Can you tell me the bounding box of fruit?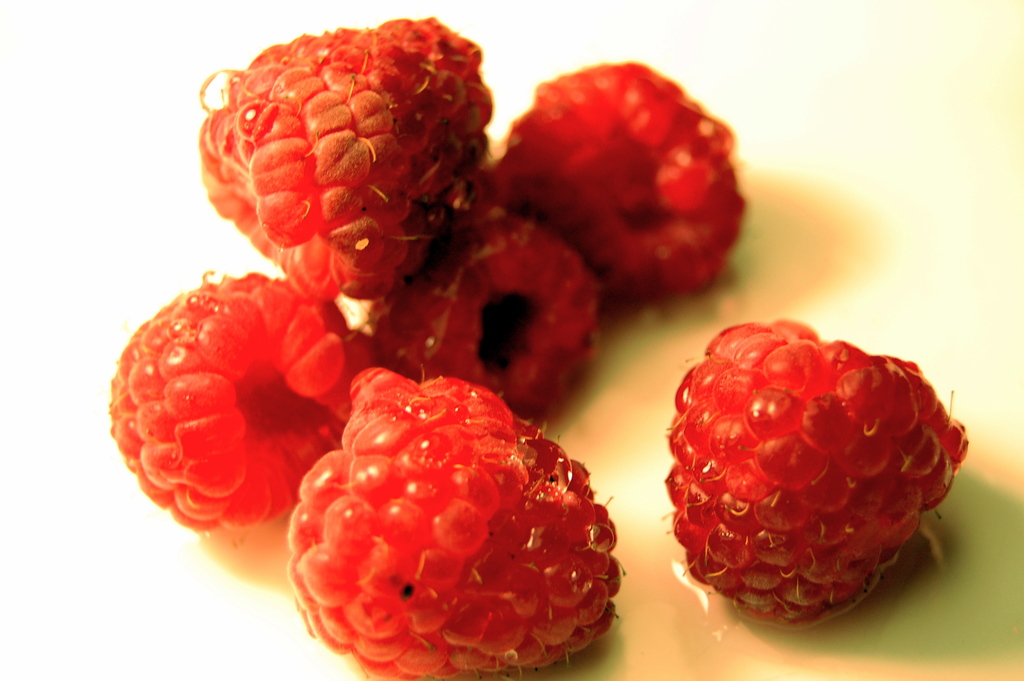
Rect(351, 201, 606, 424).
